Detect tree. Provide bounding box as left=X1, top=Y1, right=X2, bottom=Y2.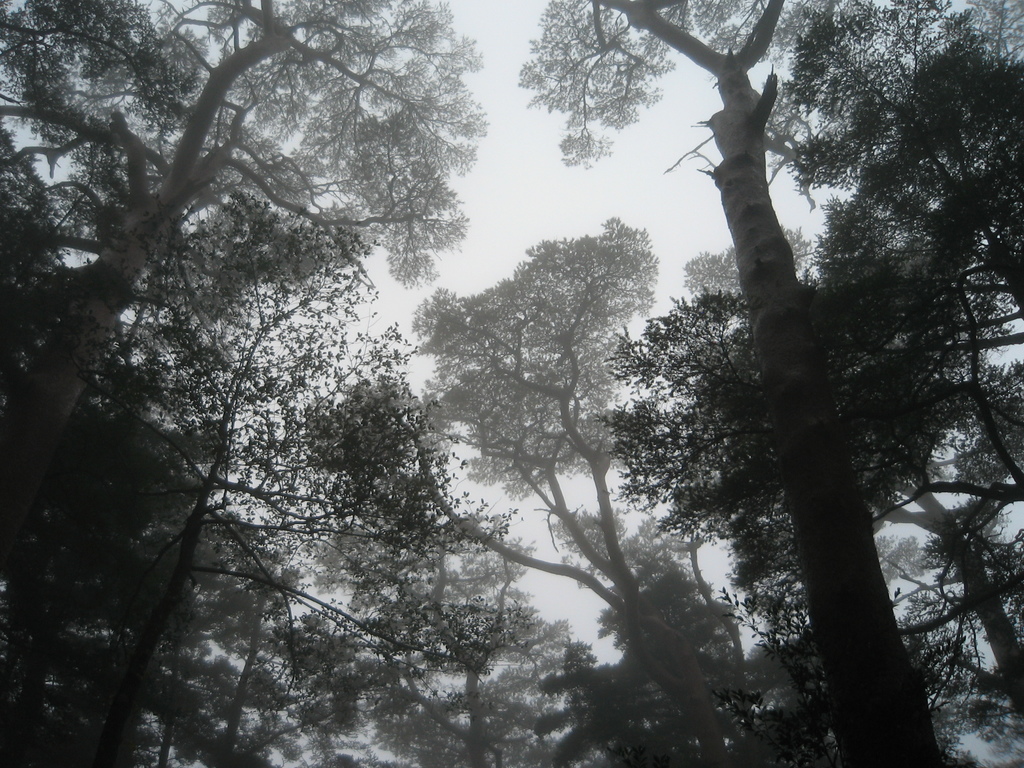
left=588, top=173, right=1023, bottom=721.
